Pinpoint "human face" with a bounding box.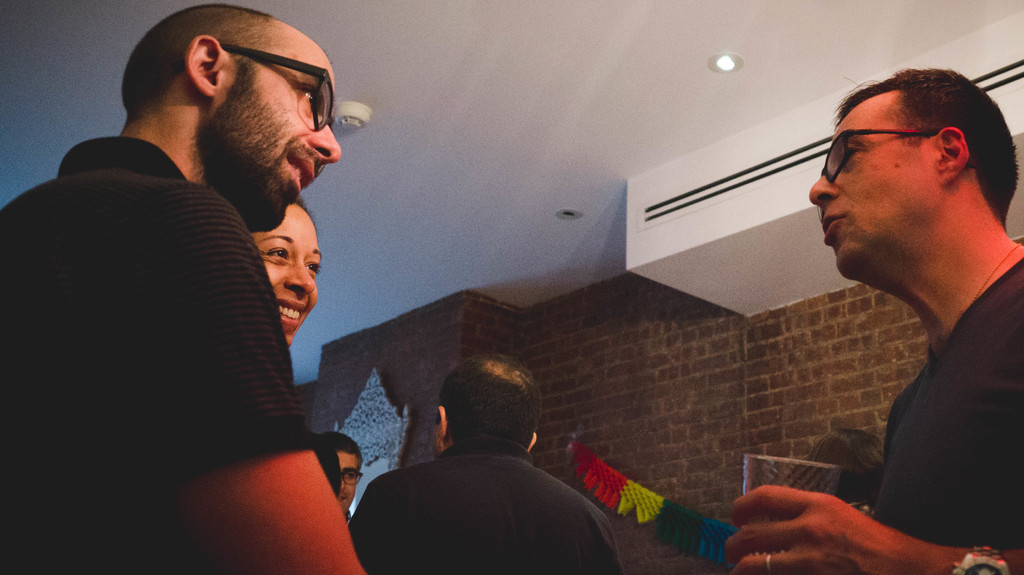
BBox(258, 215, 321, 345).
